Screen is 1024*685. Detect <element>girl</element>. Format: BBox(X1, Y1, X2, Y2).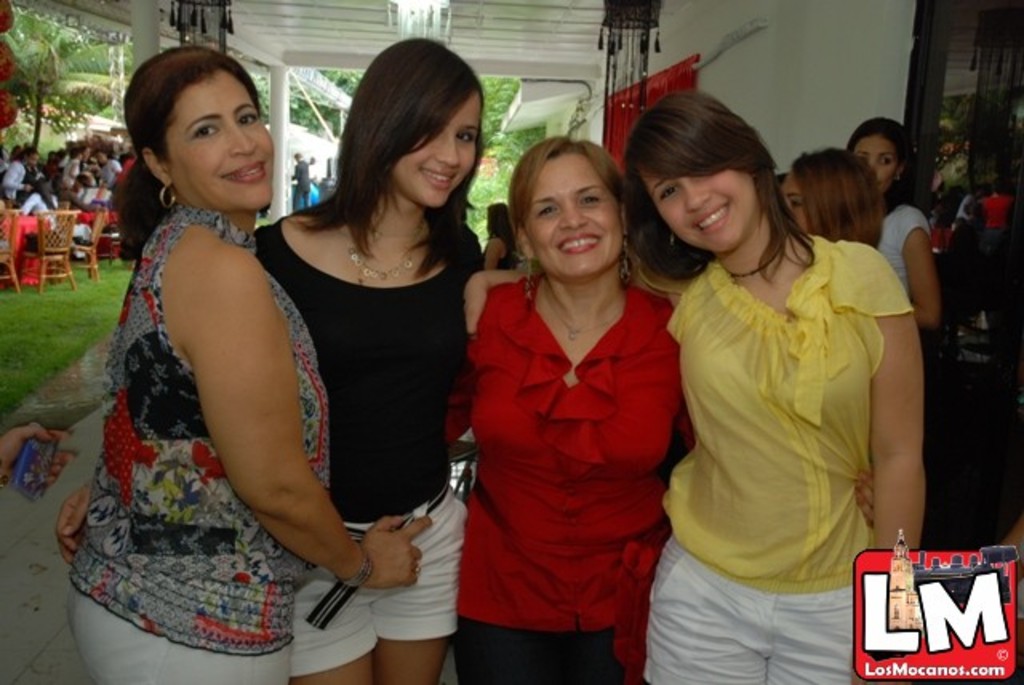
BBox(251, 35, 488, 683).
